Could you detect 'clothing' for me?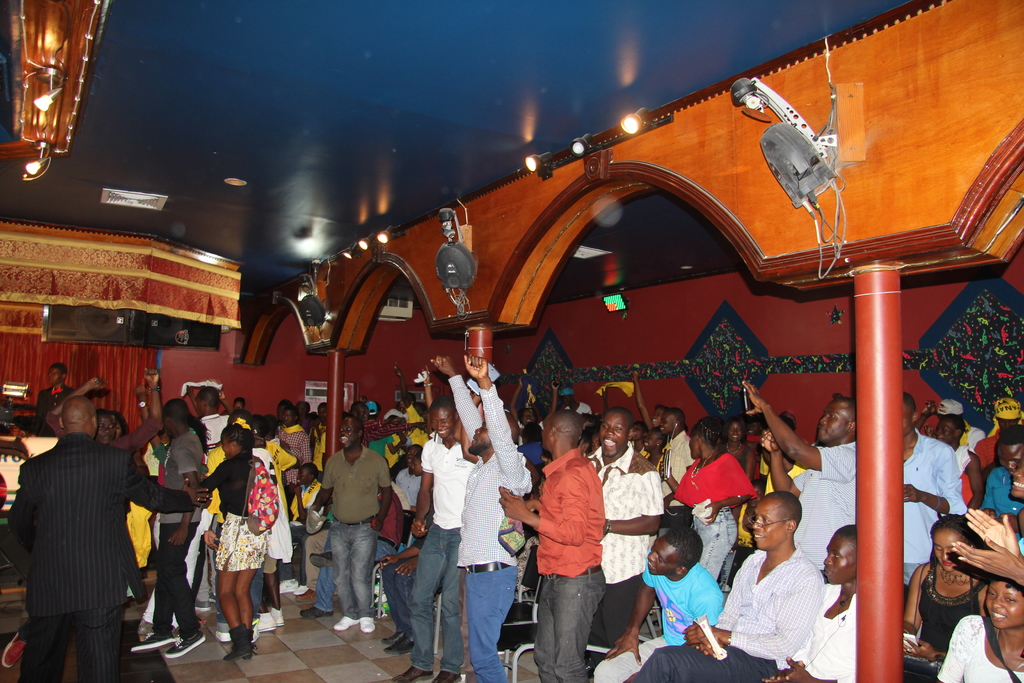
Detection result: select_region(170, 427, 196, 638).
